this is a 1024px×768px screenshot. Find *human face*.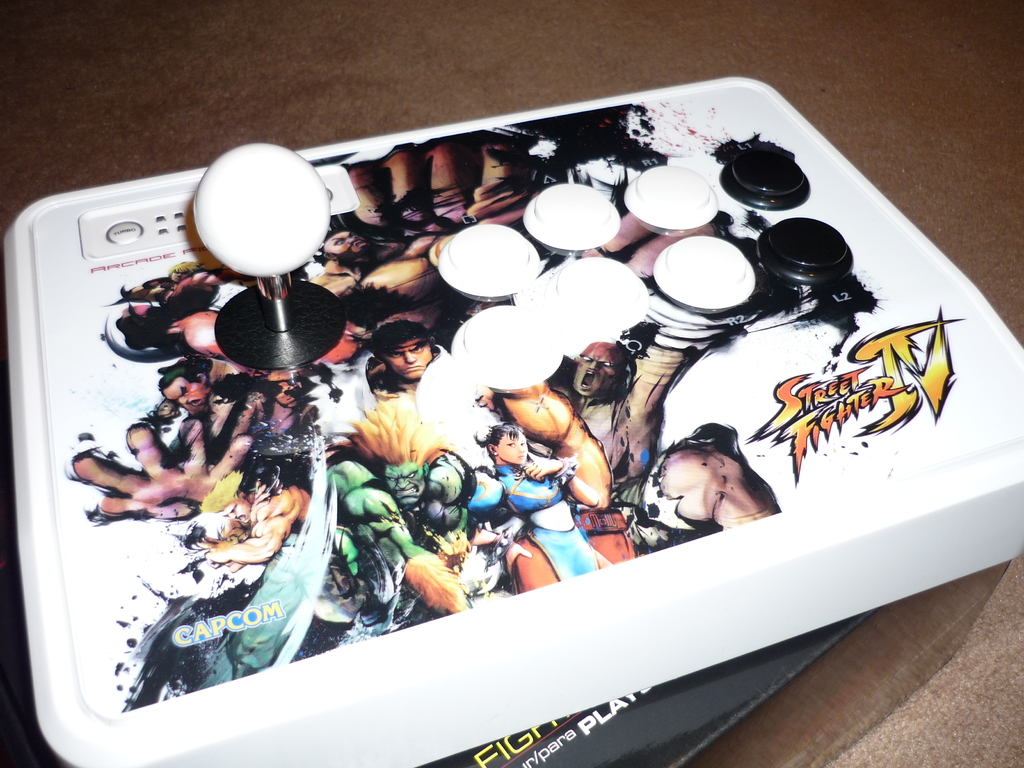
Bounding box: <region>378, 336, 428, 387</region>.
